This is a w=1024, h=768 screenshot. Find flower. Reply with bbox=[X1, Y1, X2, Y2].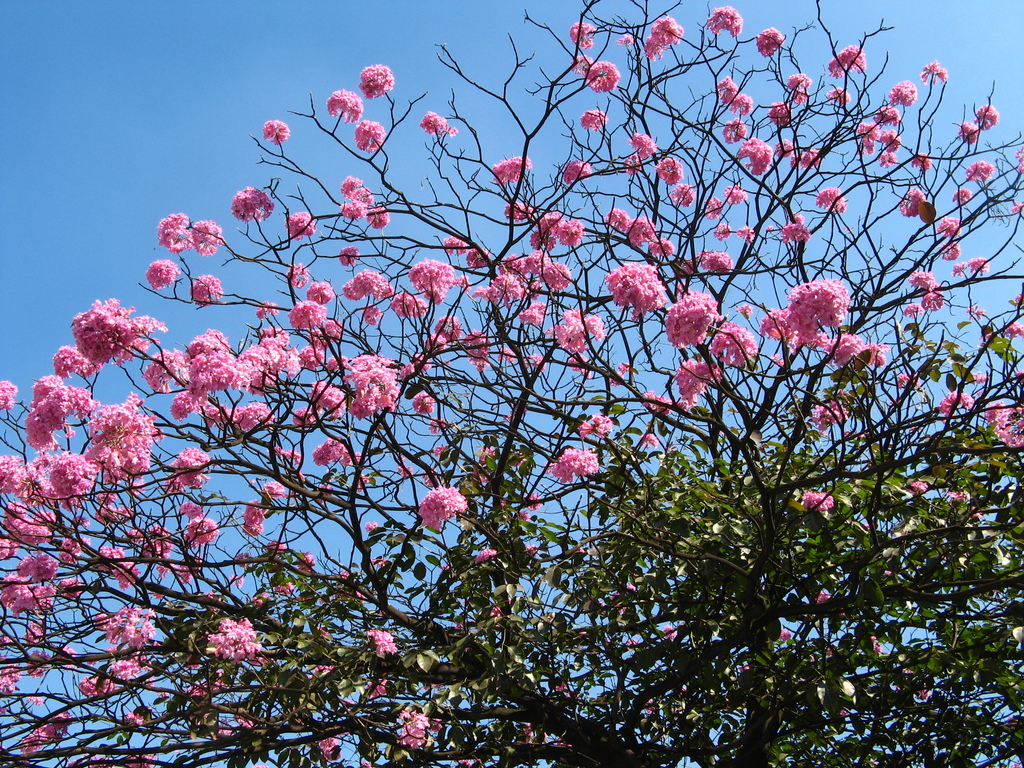
bbox=[358, 304, 378, 325].
